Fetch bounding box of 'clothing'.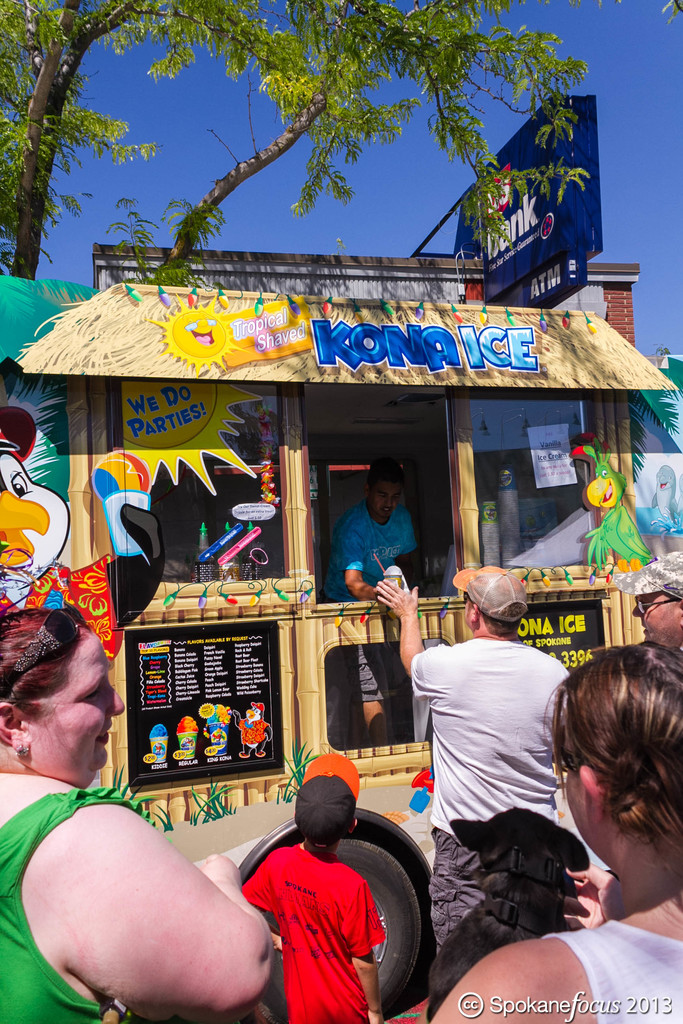
Bbox: {"x1": 0, "y1": 781, "x2": 160, "y2": 1023}.
